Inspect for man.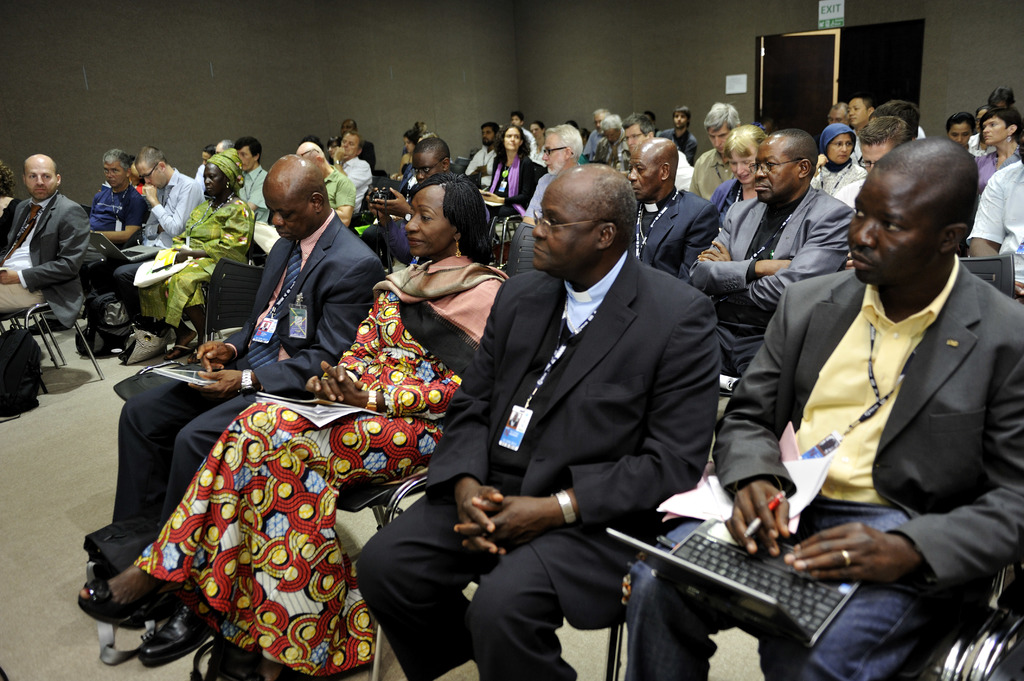
Inspection: (left=116, top=161, right=388, bottom=666).
